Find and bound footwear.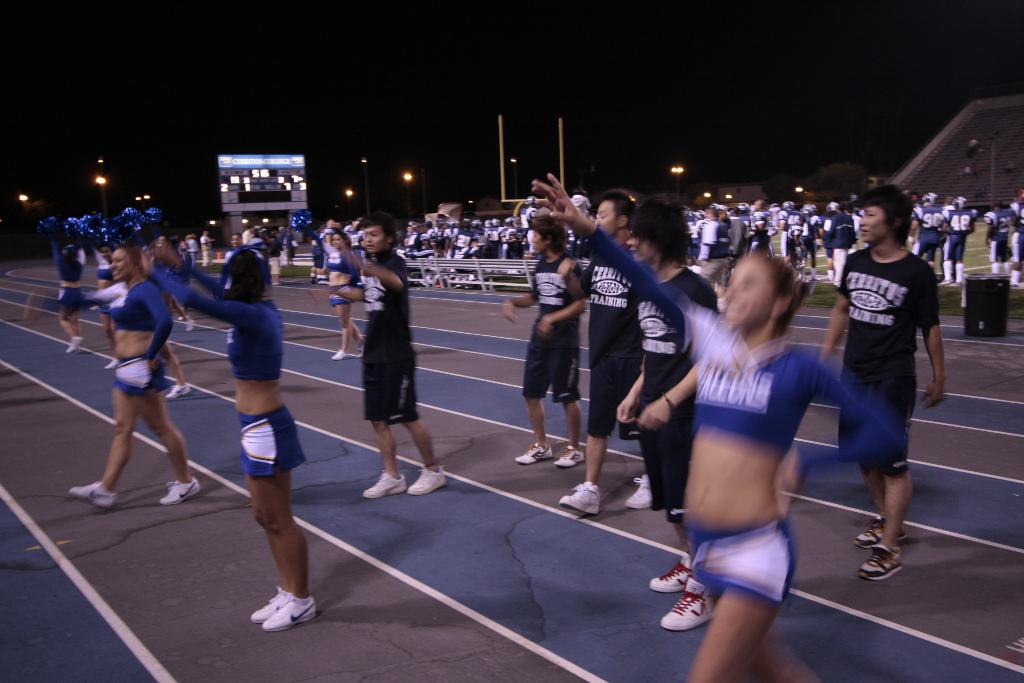
Bound: locate(159, 462, 203, 508).
